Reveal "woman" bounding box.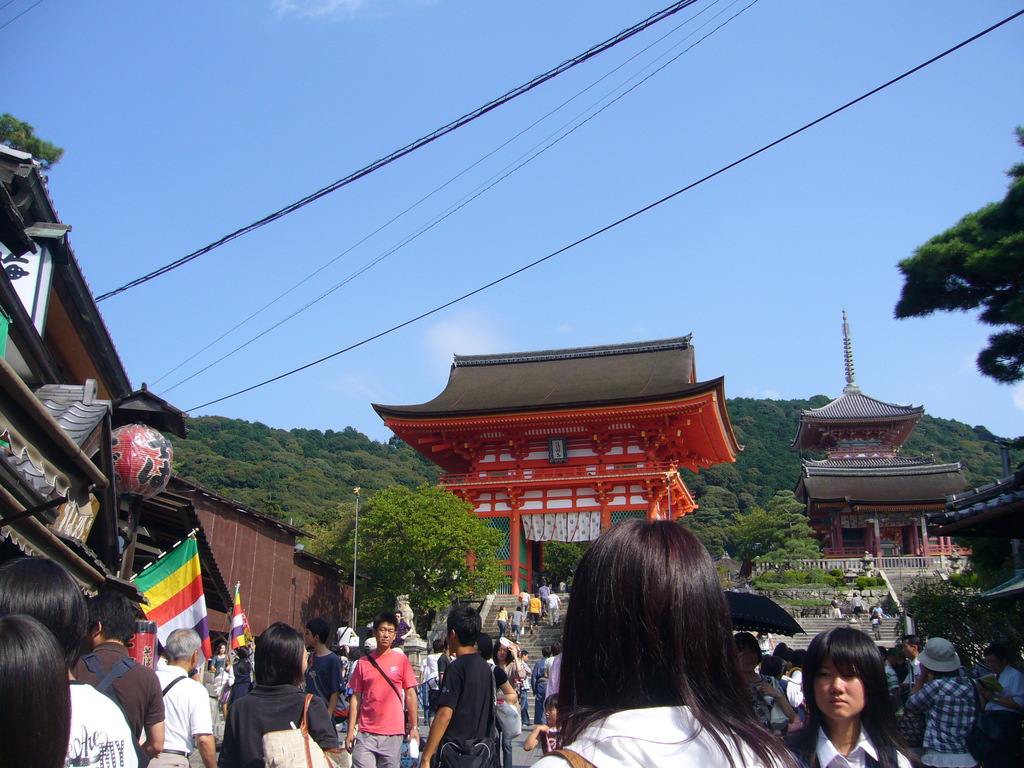
Revealed: 0,554,148,767.
